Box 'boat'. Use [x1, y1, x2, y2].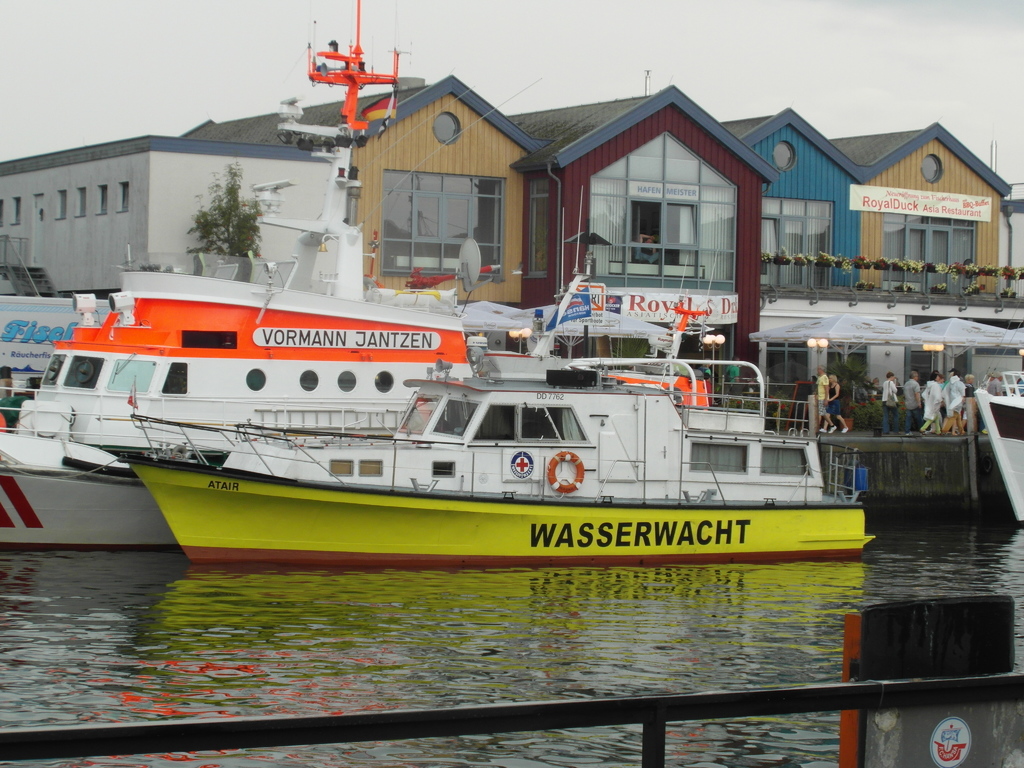
[977, 291, 1023, 525].
